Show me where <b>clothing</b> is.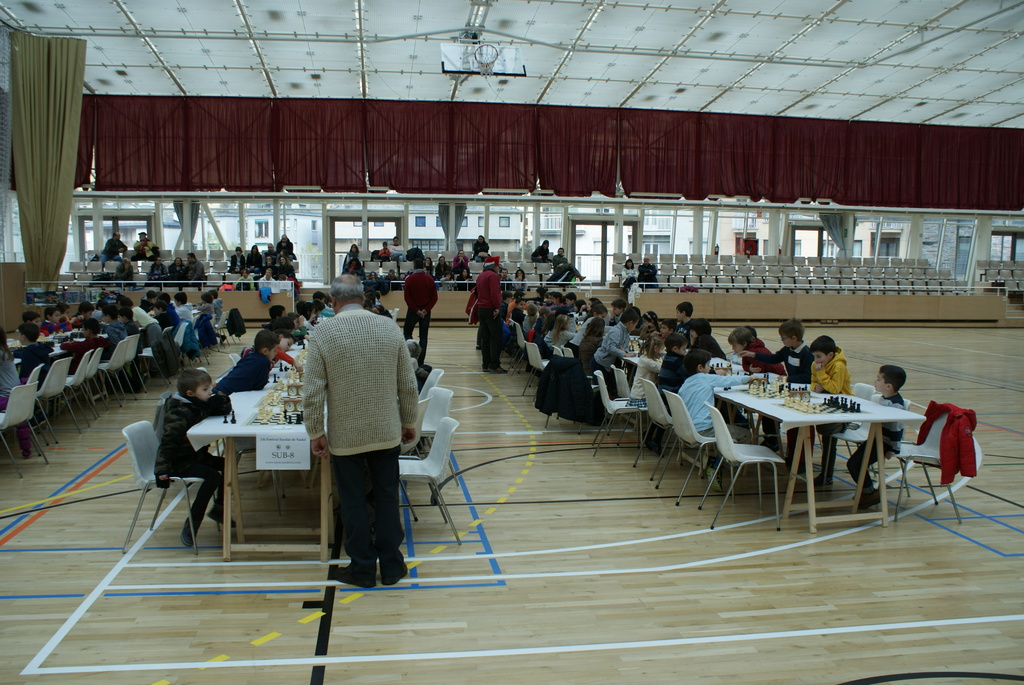
<b>clothing</b> is at <bbox>116, 260, 137, 285</bbox>.
